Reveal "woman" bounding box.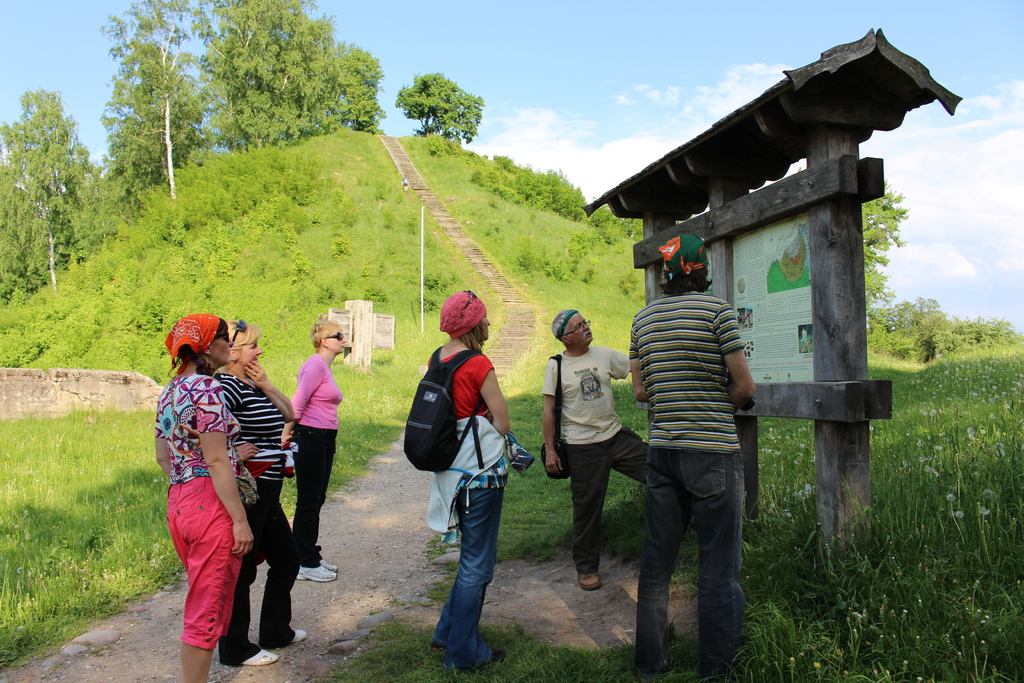
Revealed: crop(155, 312, 259, 682).
